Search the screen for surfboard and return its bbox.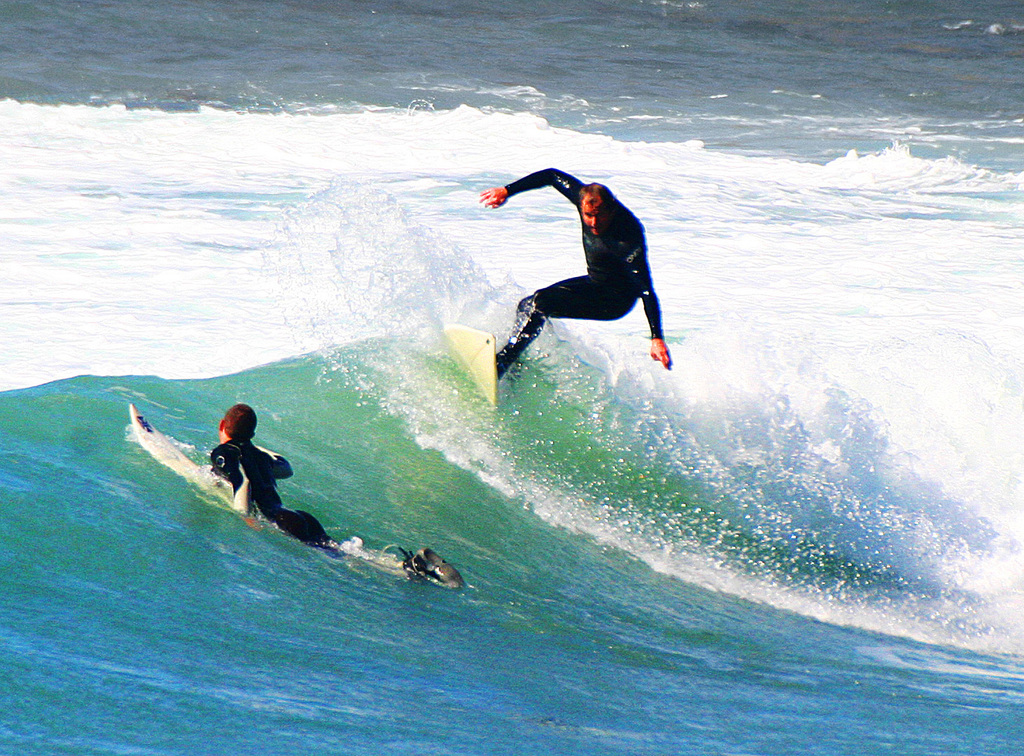
Found: crop(444, 324, 501, 410).
